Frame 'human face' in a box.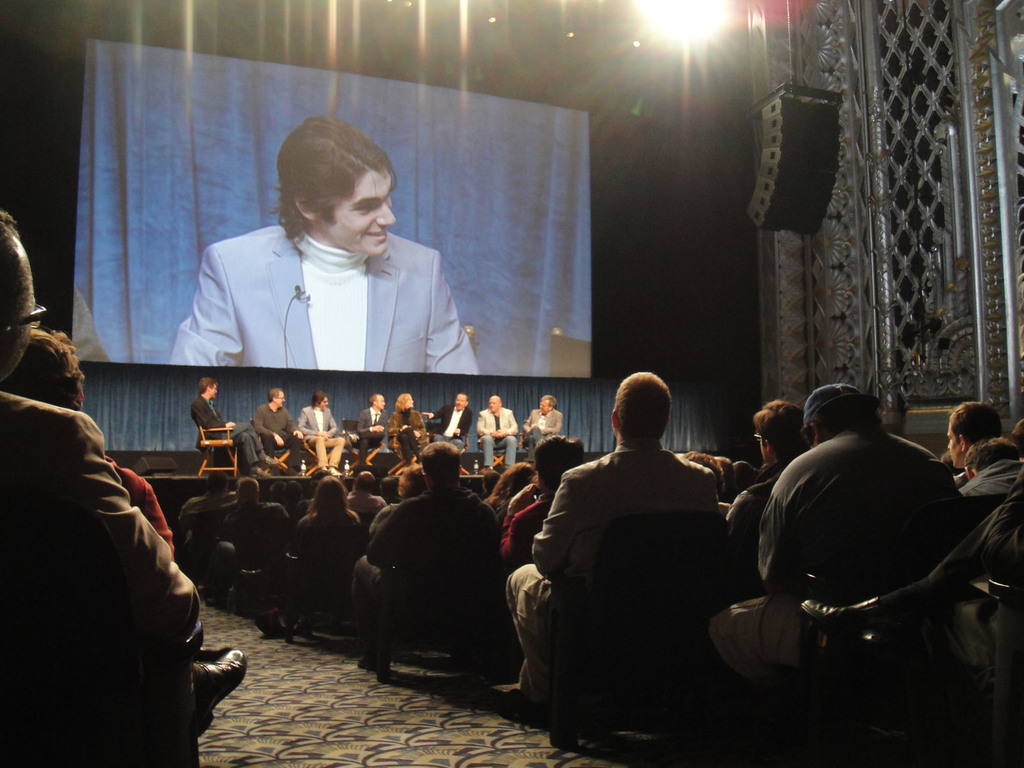
bbox=[325, 170, 394, 257].
